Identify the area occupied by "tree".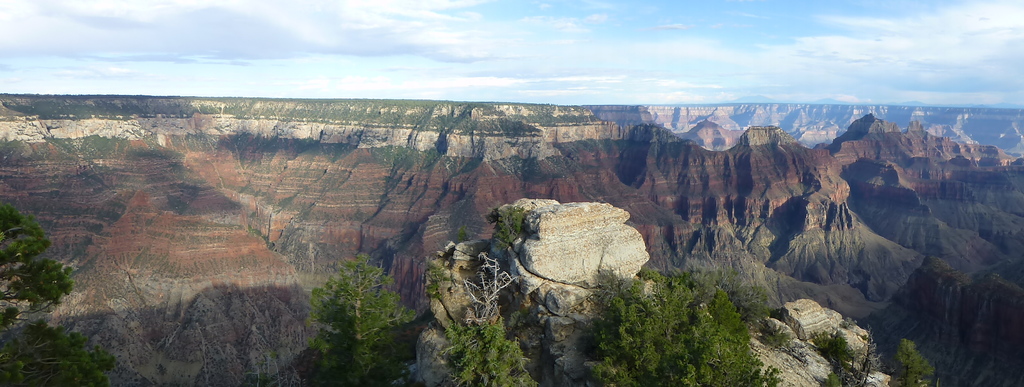
Area: [x1=561, y1=256, x2=808, y2=386].
